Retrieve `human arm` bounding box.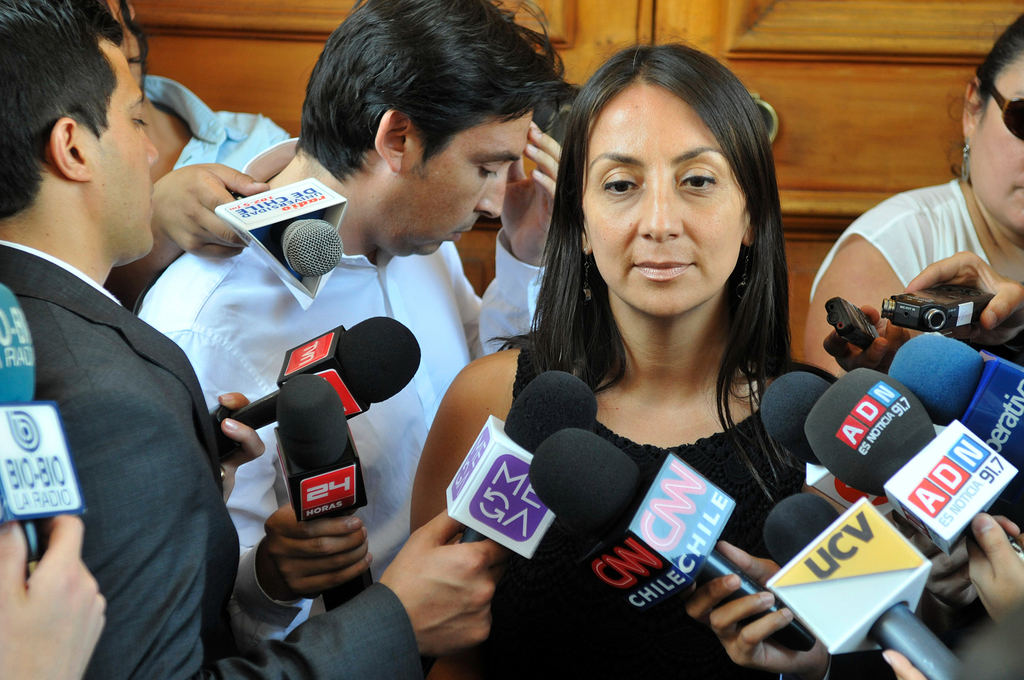
Bounding box: pyautogui.locateOnScreen(457, 122, 561, 367).
